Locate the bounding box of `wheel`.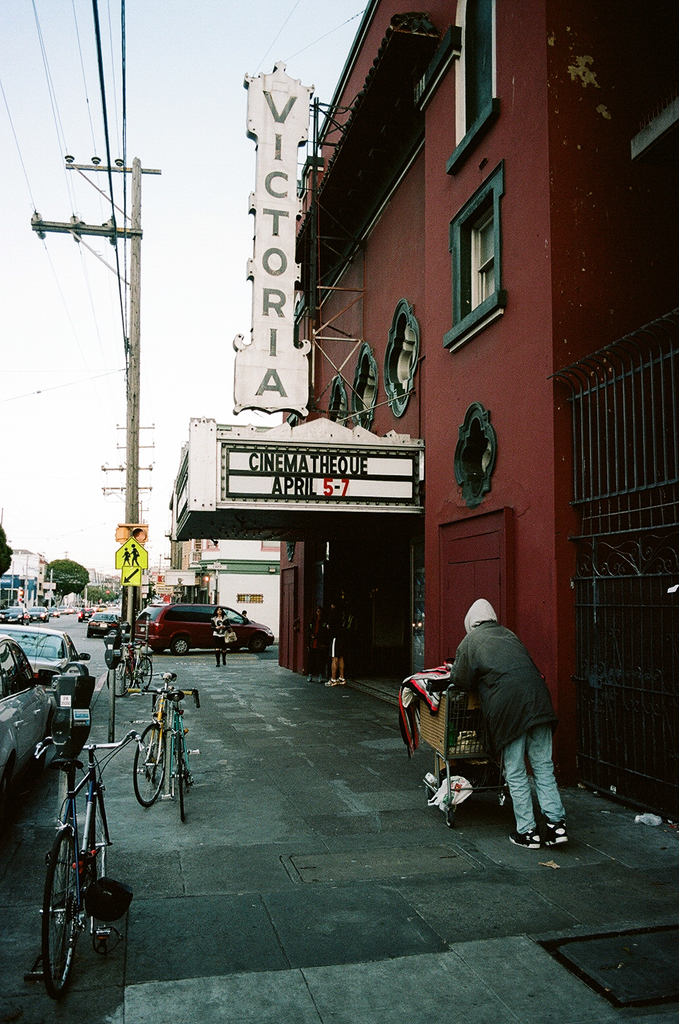
Bounding box: (left=43, top=830, right=80, bottom=998).
